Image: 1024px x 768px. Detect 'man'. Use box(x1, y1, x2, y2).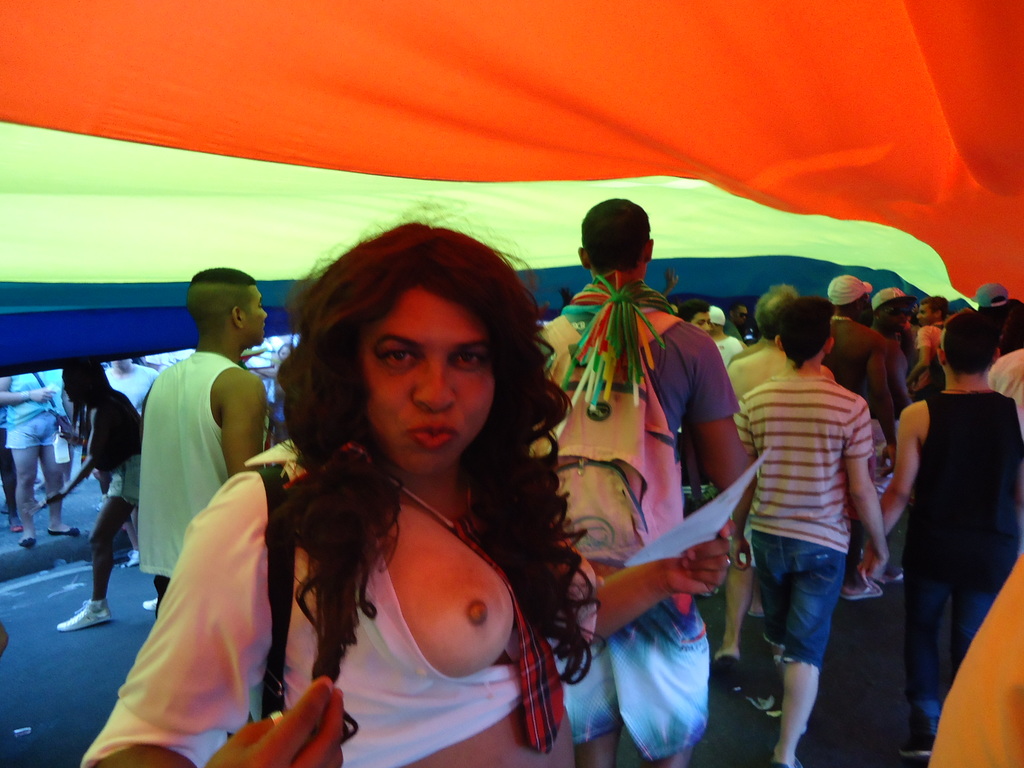
box(731, 301, 884, 767).
